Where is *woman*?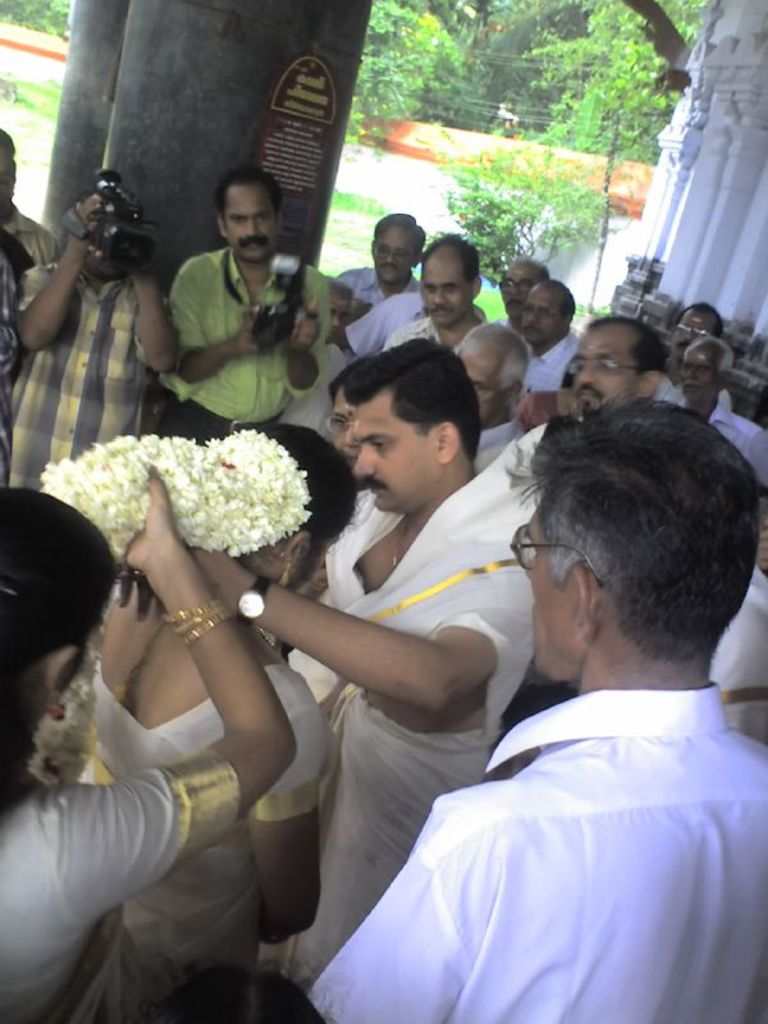
select_region(0, 481, 298, 1023).
